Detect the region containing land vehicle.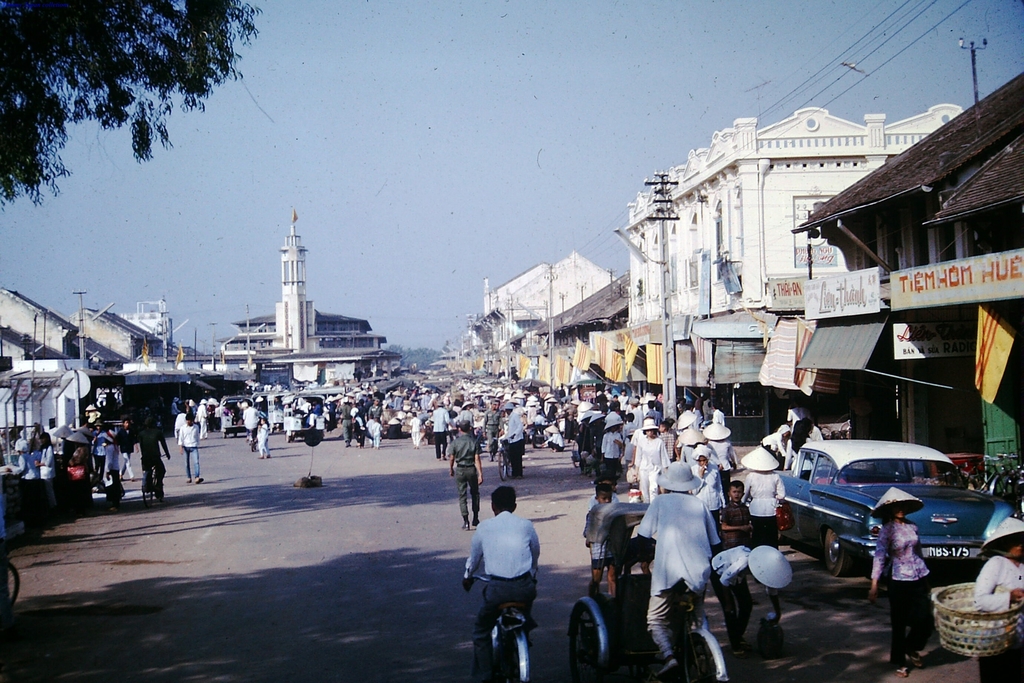
x1=962, y1=460, x2=1007, y2=494.
